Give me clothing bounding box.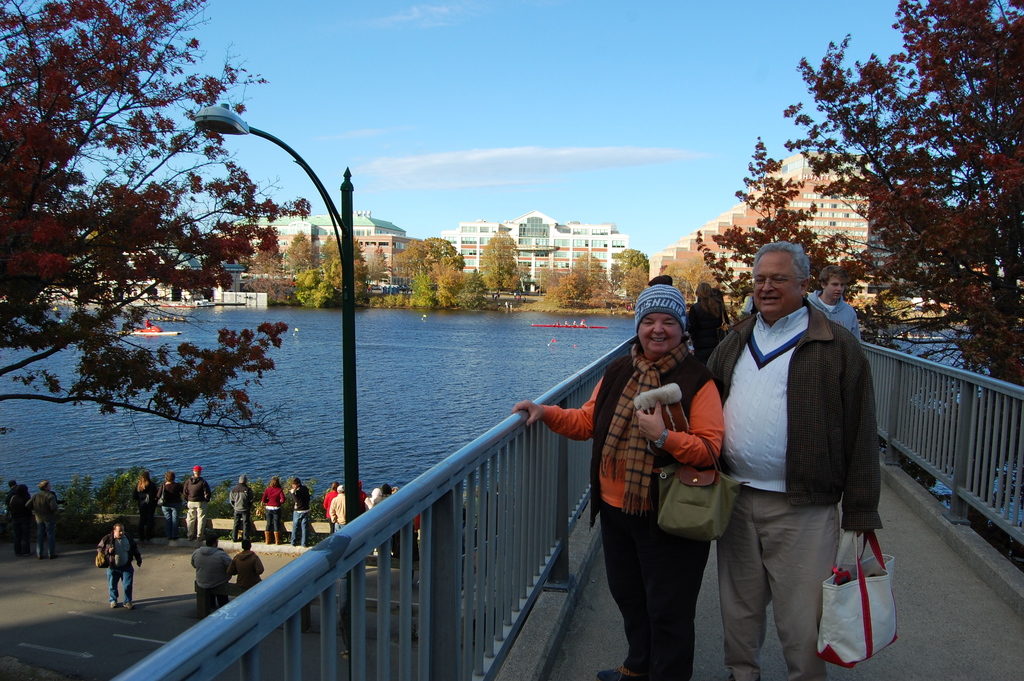
328:494:346:530.
